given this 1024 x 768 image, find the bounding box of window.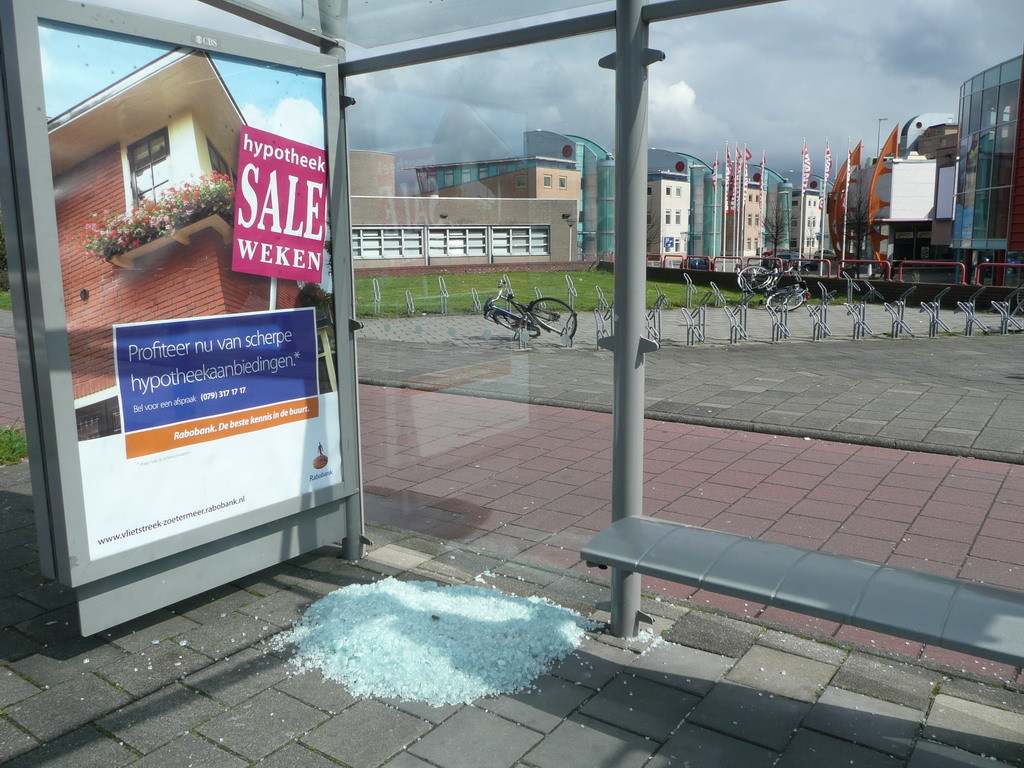
[809, 198, 819, 206].
